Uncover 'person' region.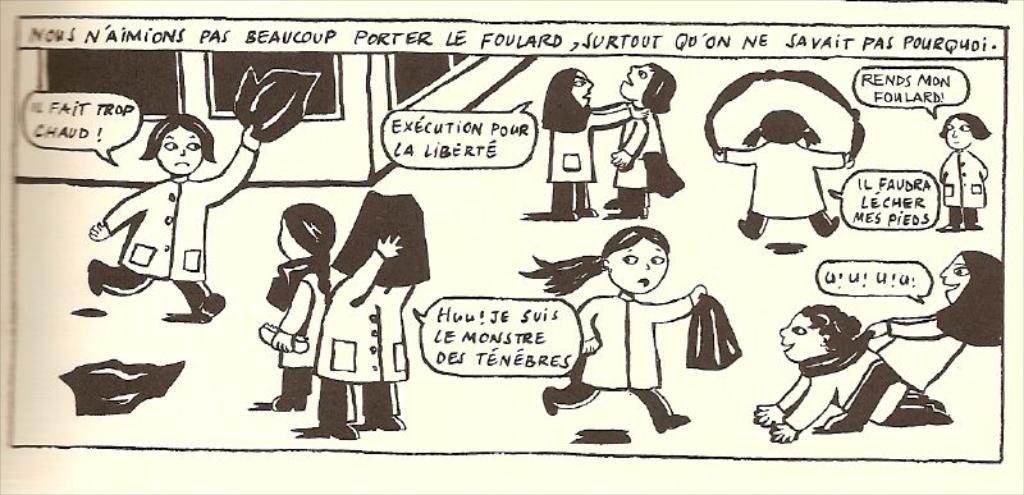
Uncovered: [left=87, top=101, right=257, bottom=321].
